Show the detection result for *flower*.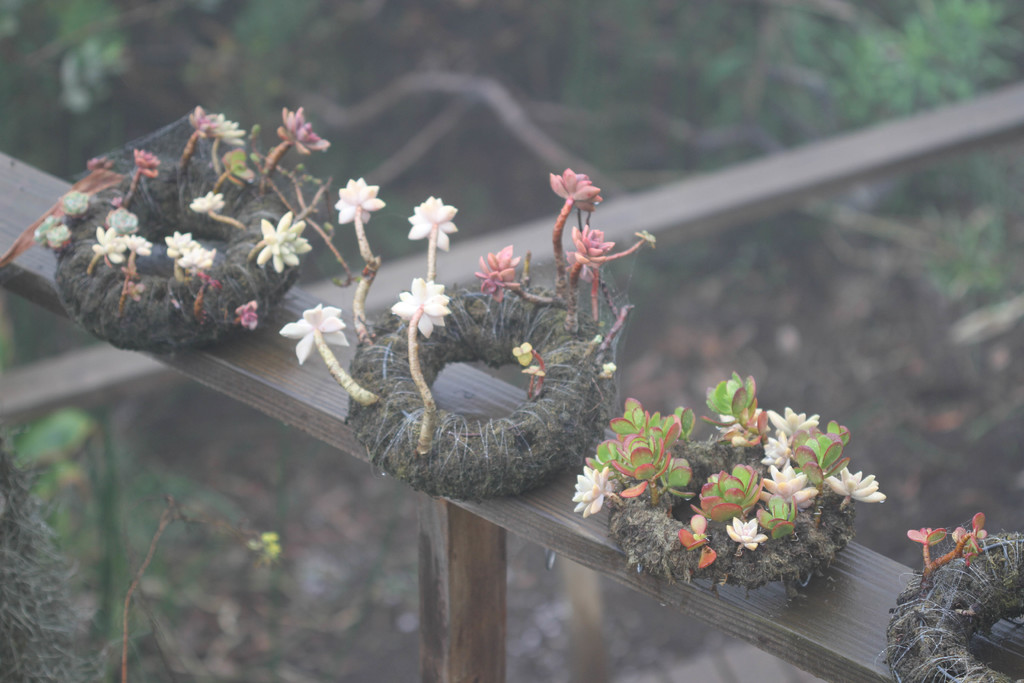
rect(84, 223, 125, 262).
